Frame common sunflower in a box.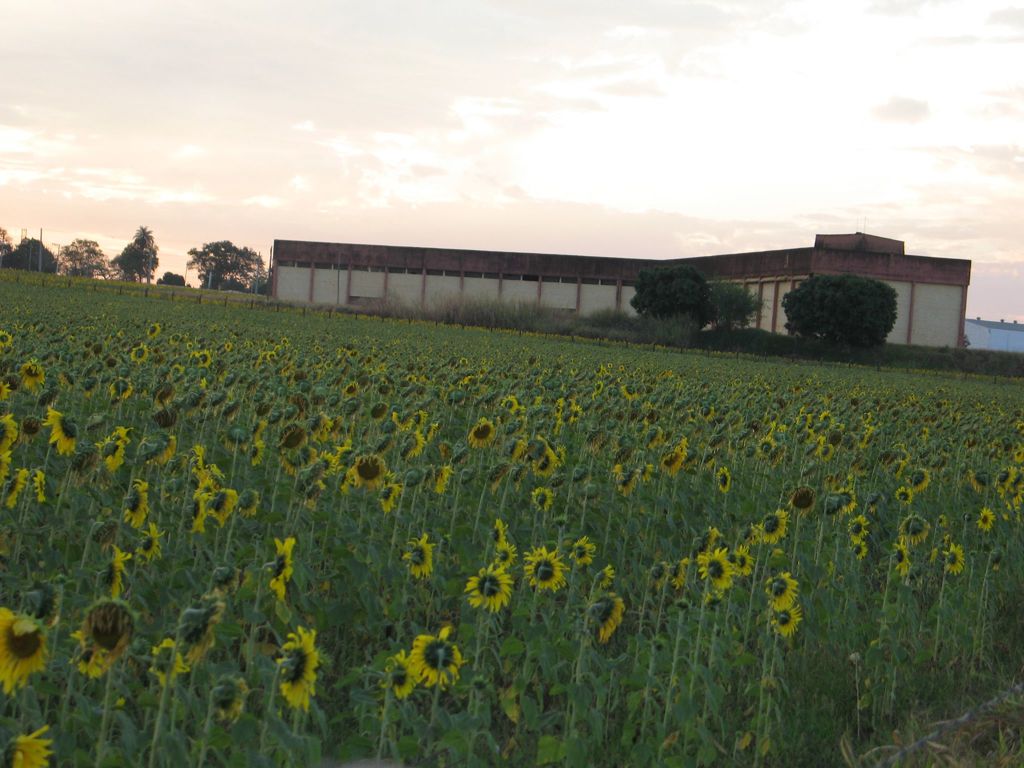
(x1=278, y1=626, x2=321, y2=709).
